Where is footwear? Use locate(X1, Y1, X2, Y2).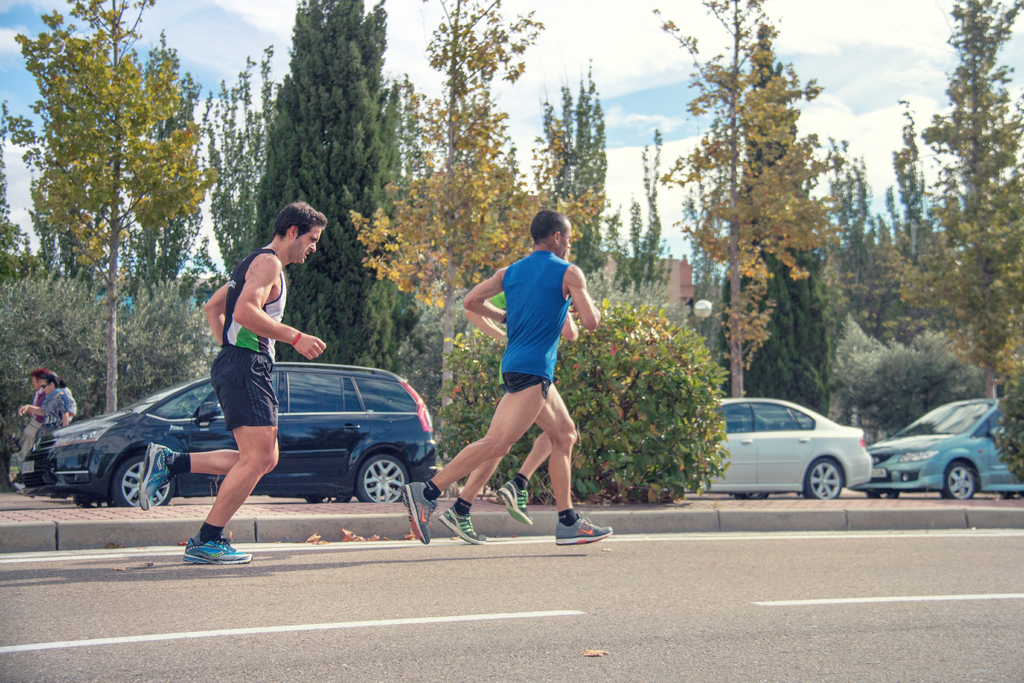
locate(138, 441, 184, 511).
